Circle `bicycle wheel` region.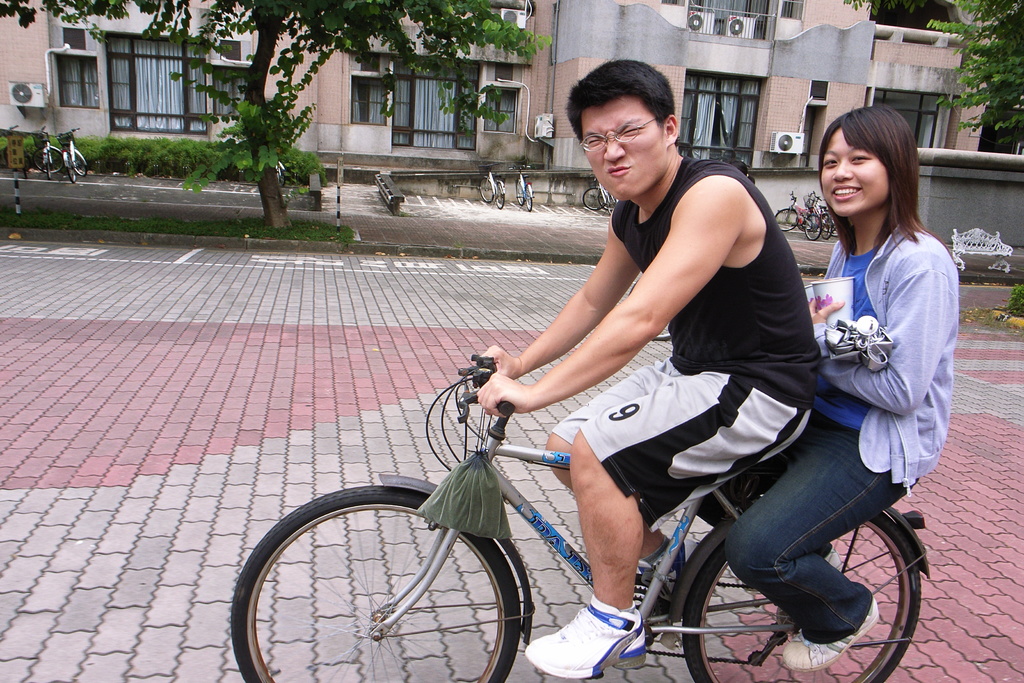
Region: 229,484,523,682.
